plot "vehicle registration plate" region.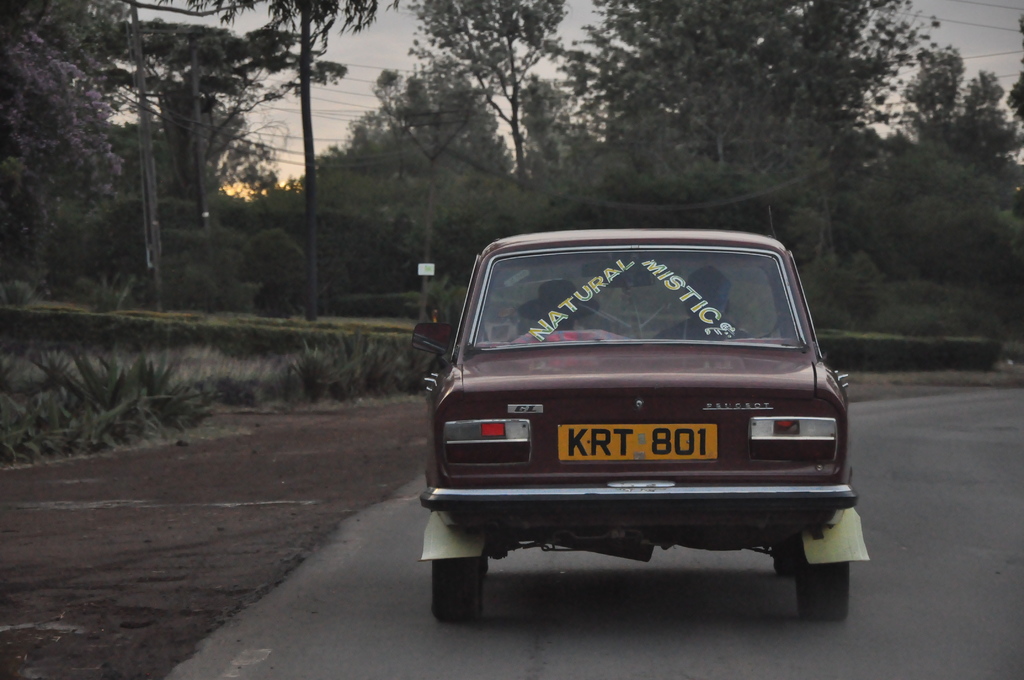
Plotted at 557,423,717,464.
